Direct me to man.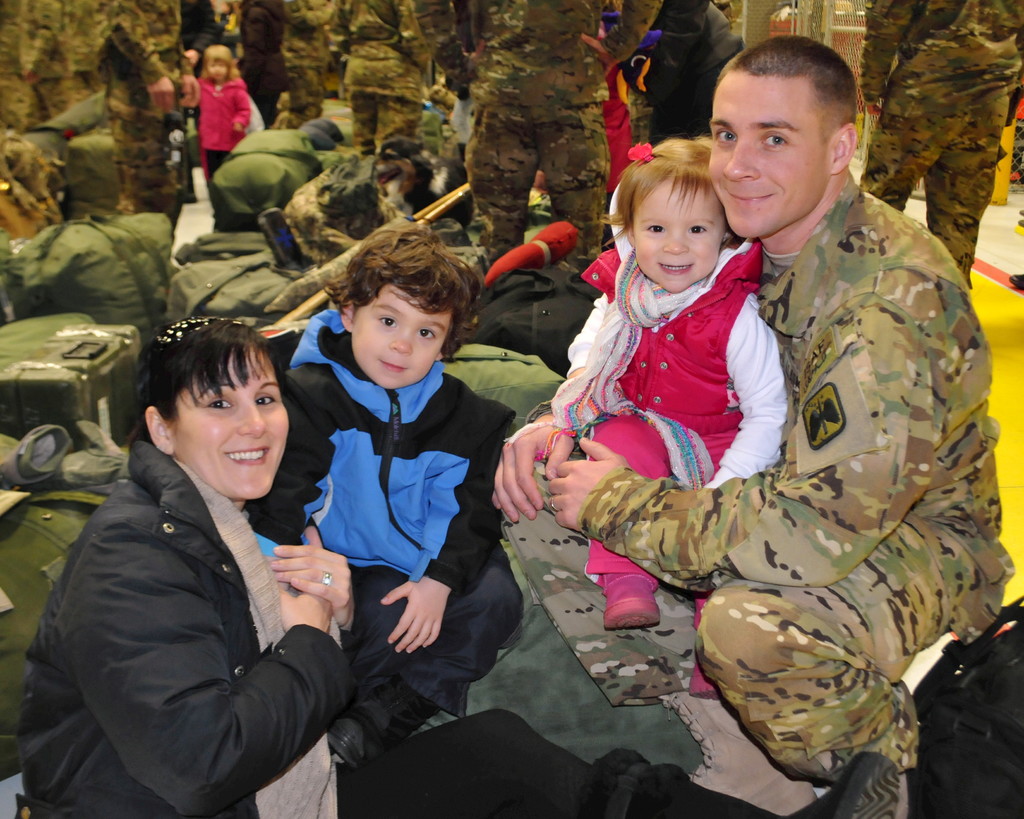
Direction: bbox=[95, 0, 187, 226].
